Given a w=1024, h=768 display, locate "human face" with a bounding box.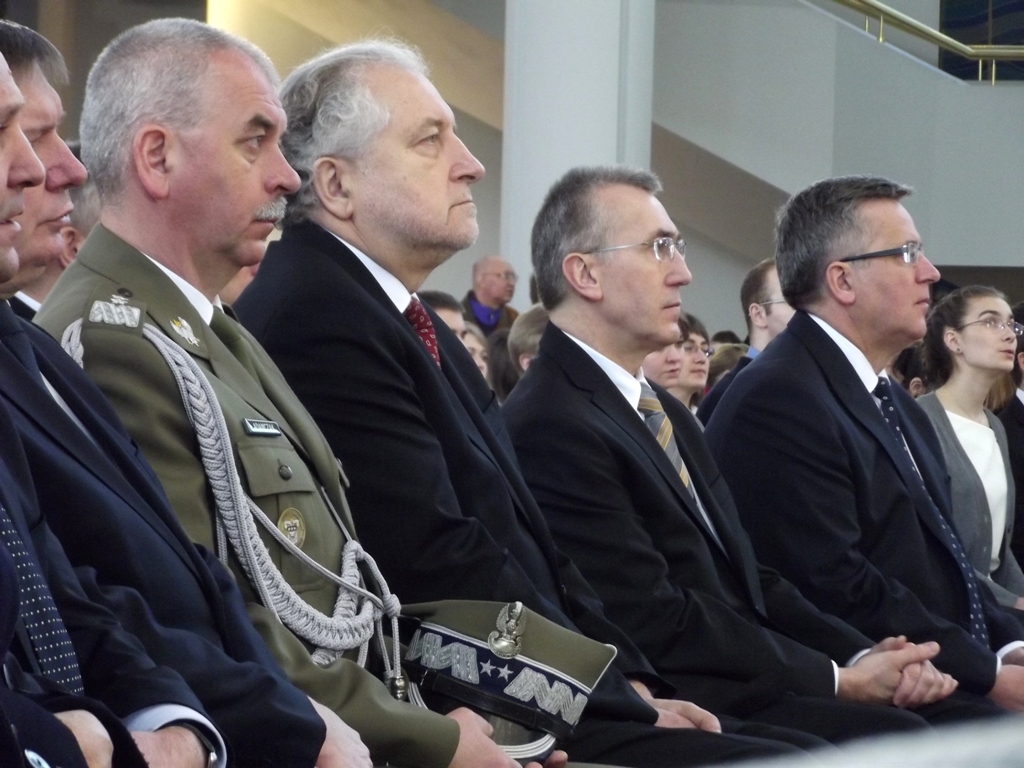
Located: [x1=10, y1=58, x2=88, y2=267].
